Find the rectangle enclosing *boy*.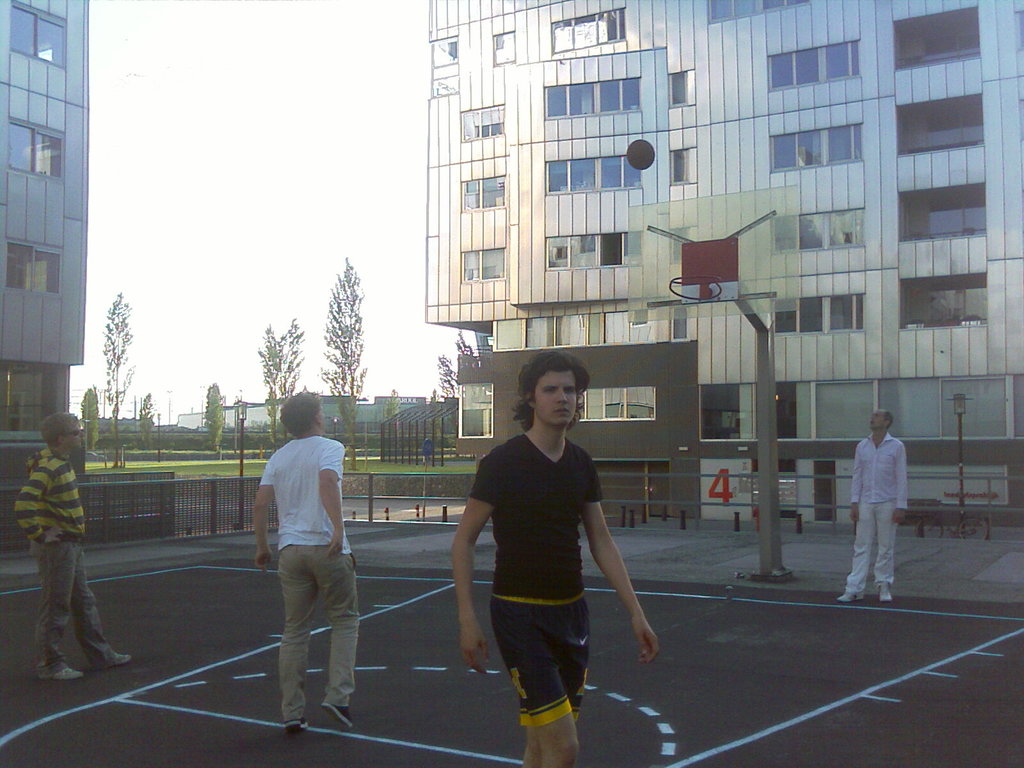
(237,394,369,753).
